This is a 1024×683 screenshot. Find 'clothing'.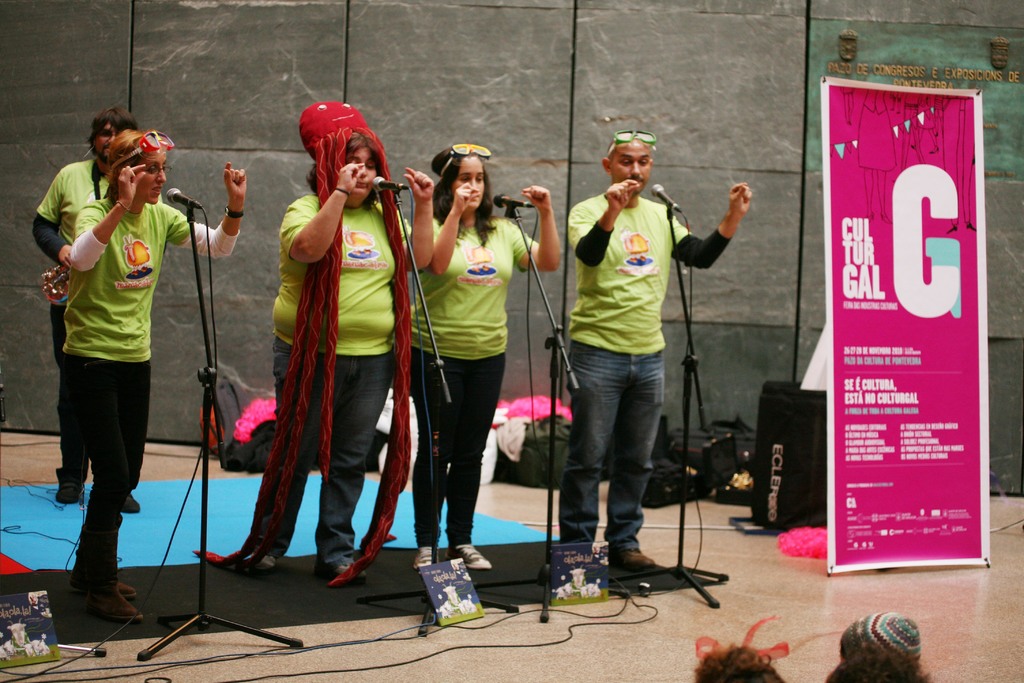
Bounding box: x1=252, y1=106, x2=417, y2=598.
